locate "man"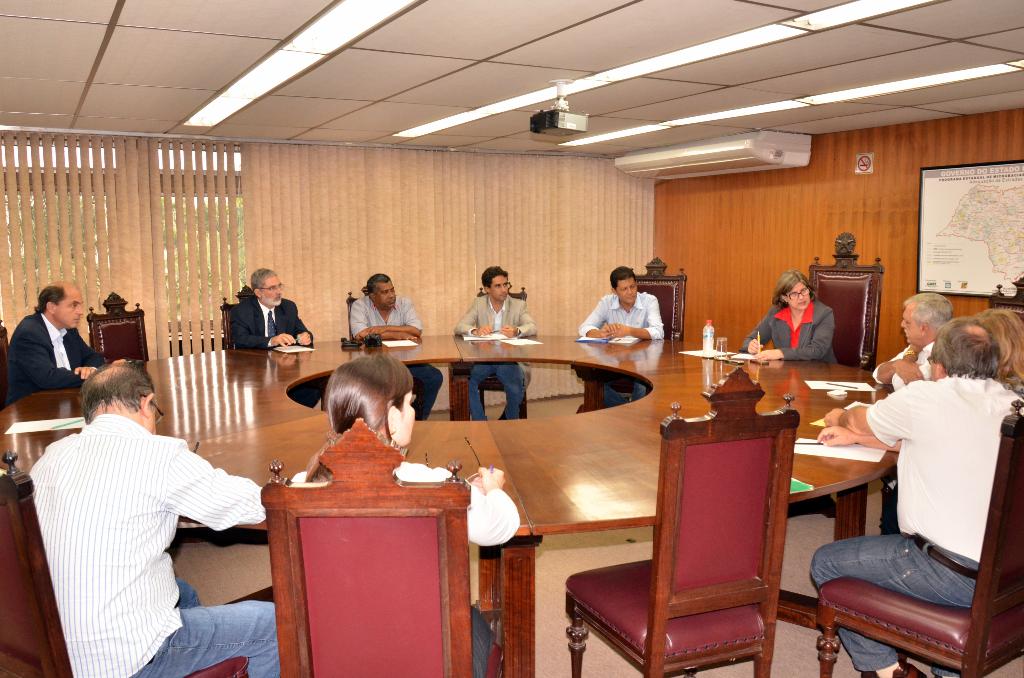
<region>455, 260, 535, 421</region>
